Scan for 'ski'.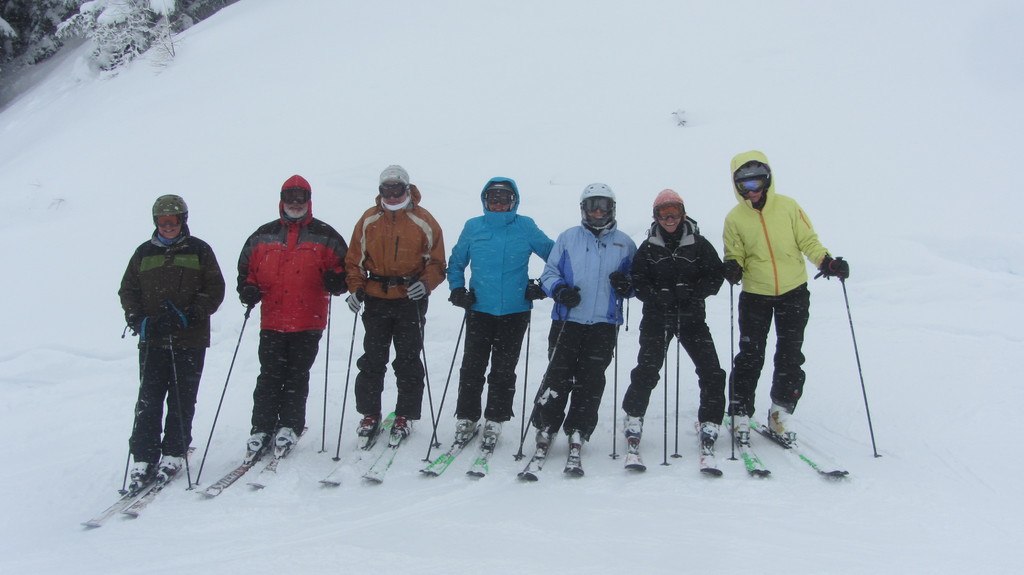
Scan result: [320,406,425,485].
